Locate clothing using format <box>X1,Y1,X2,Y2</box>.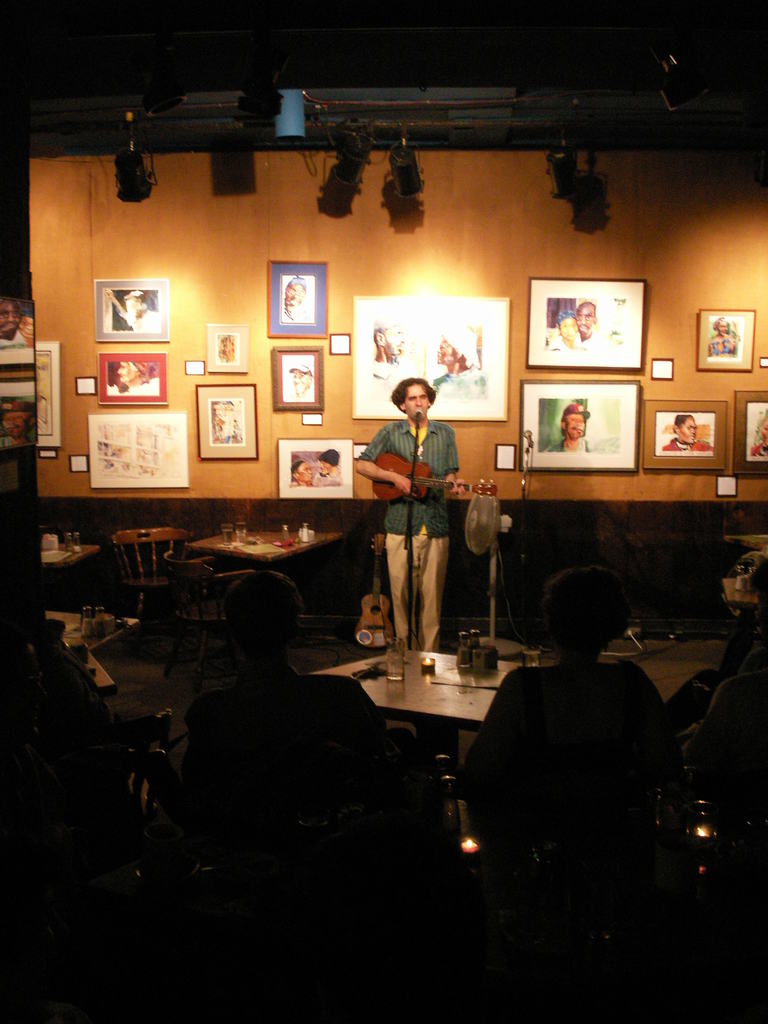
<box>372,357,404,403</box>.
